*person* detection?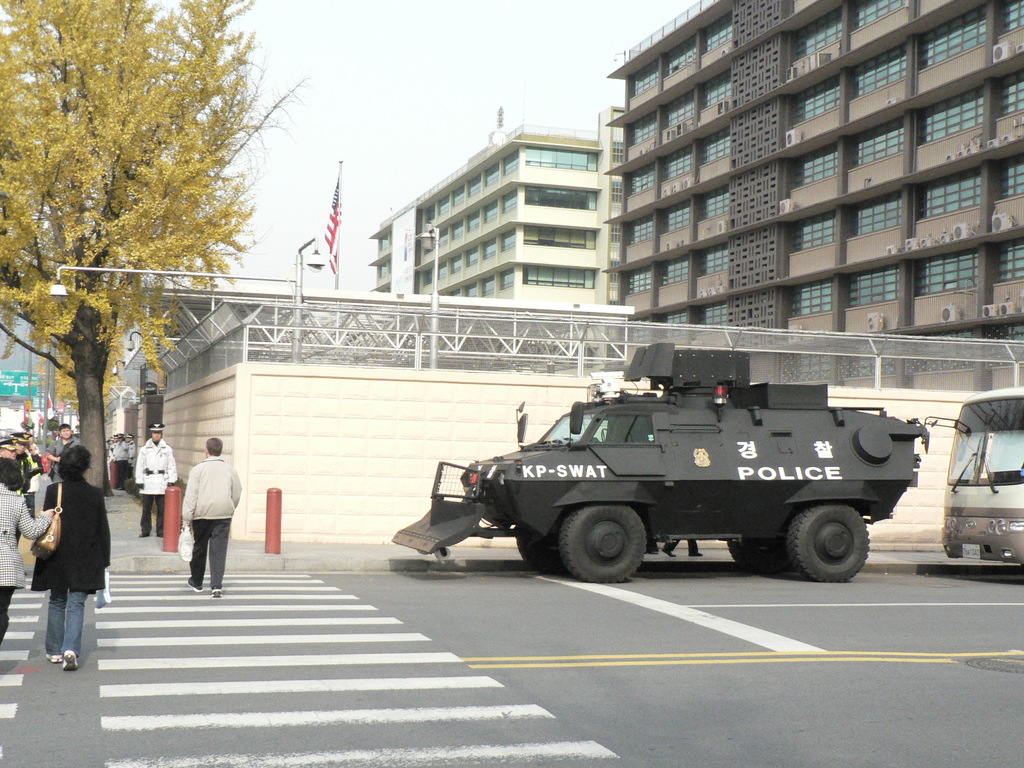
[132, 422, 181, 534]
